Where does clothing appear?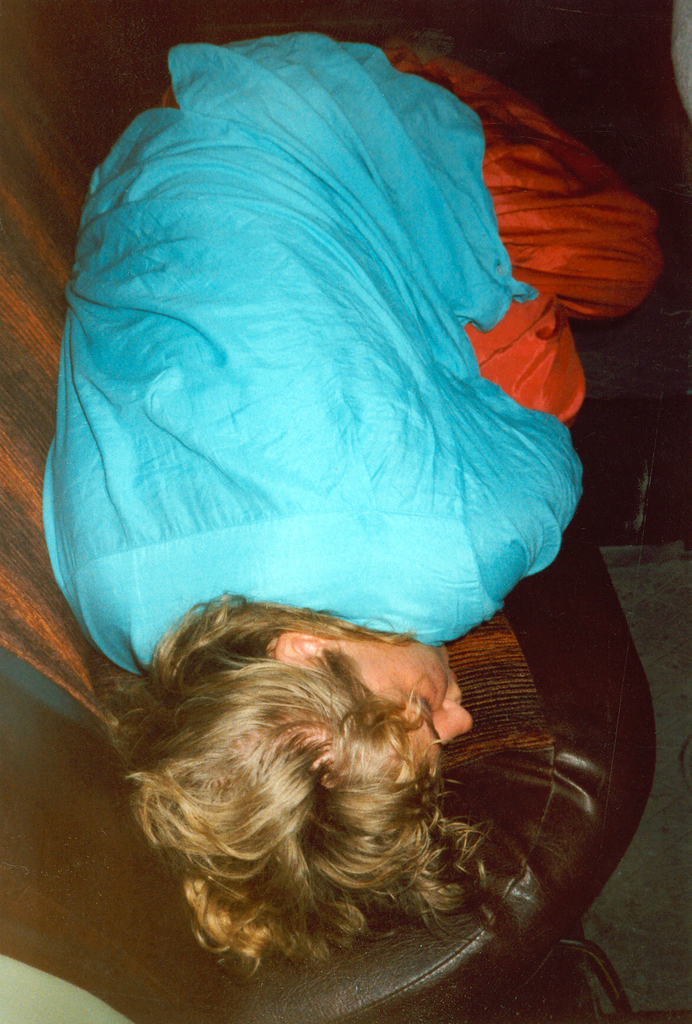
Appears at [53, 0, 649, 788].
